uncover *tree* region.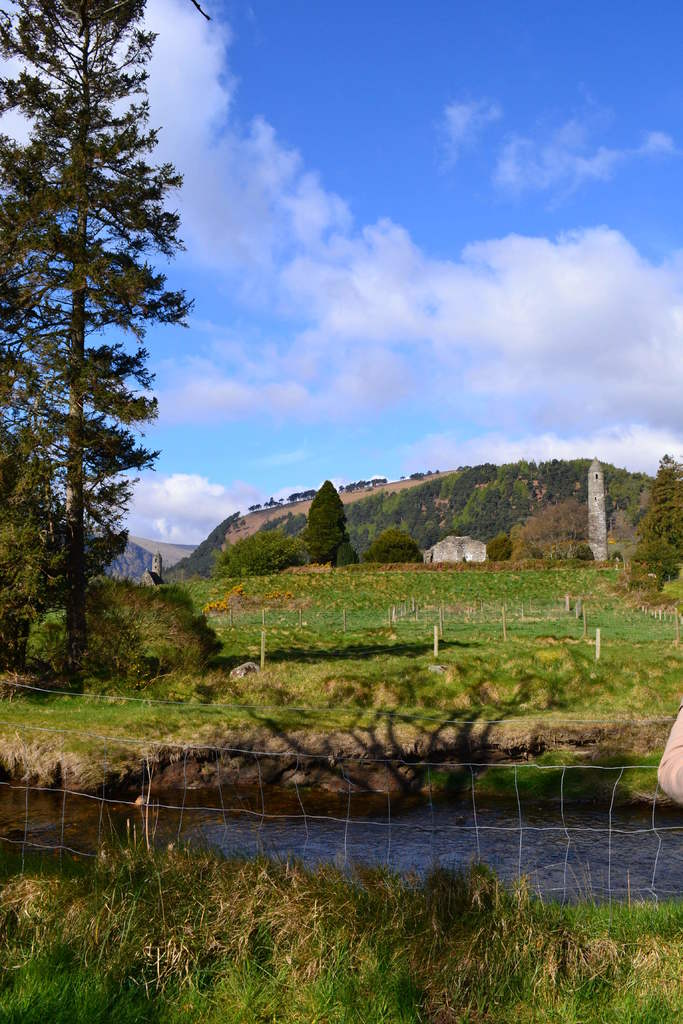
Uncovered: (511, 501, 593, 567).
